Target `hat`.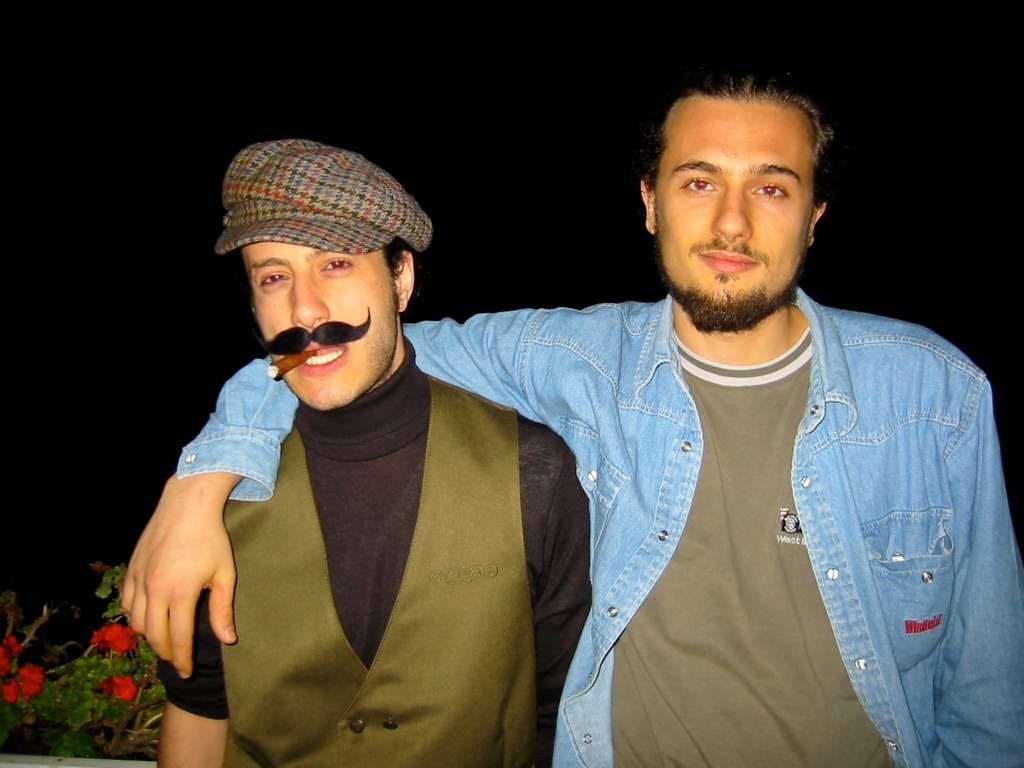
Target region: 210 138 436 254.
